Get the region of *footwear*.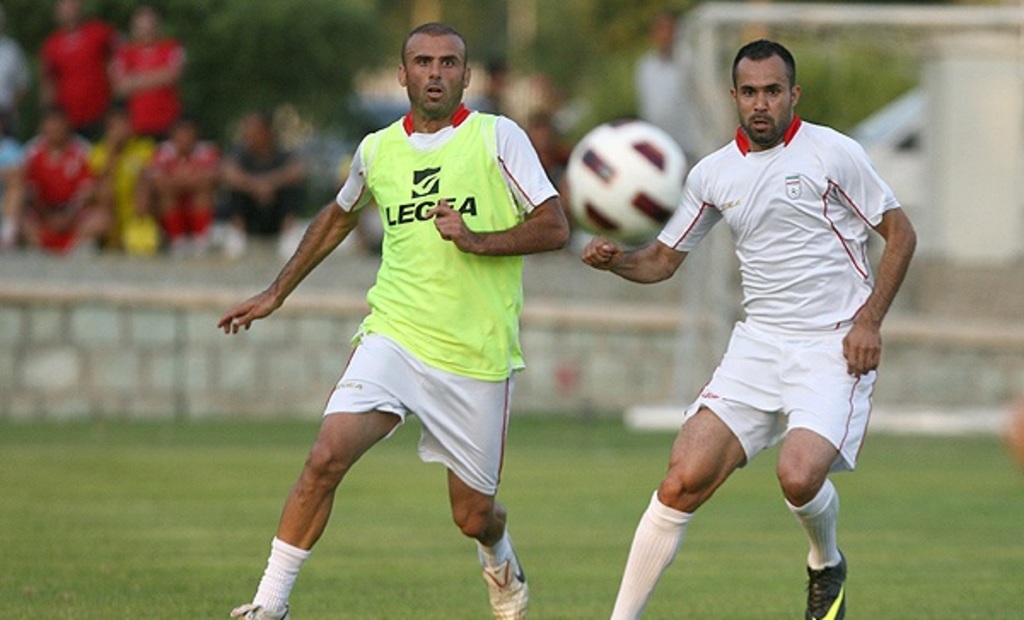
[left=800, top=541, right=857, bottom=608].
